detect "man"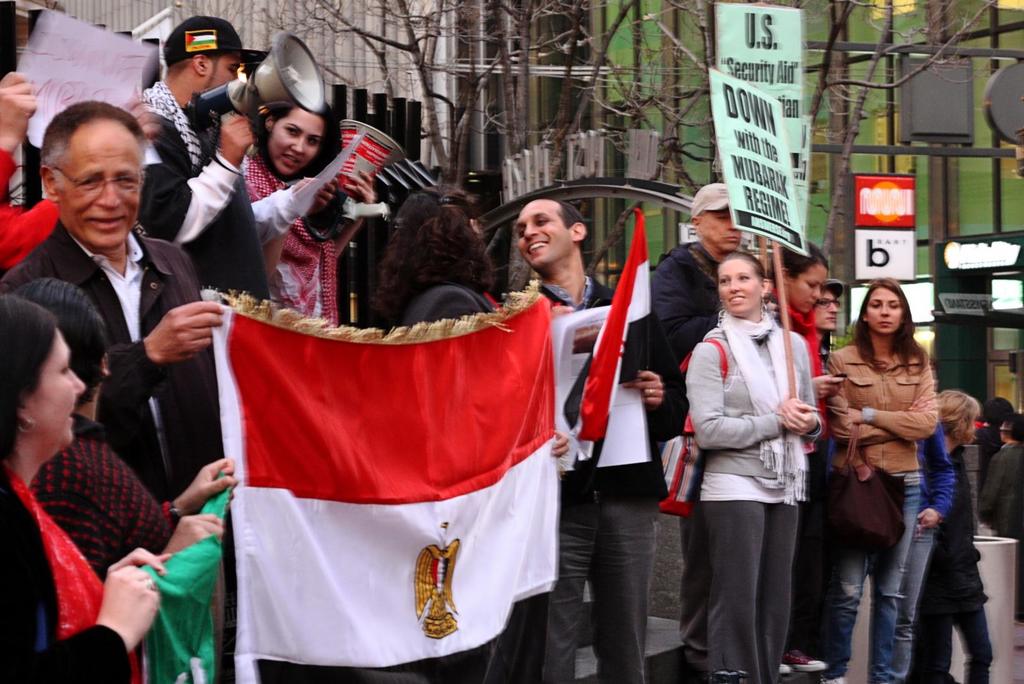
[left=512, top=193, right=690, bottom=683]
